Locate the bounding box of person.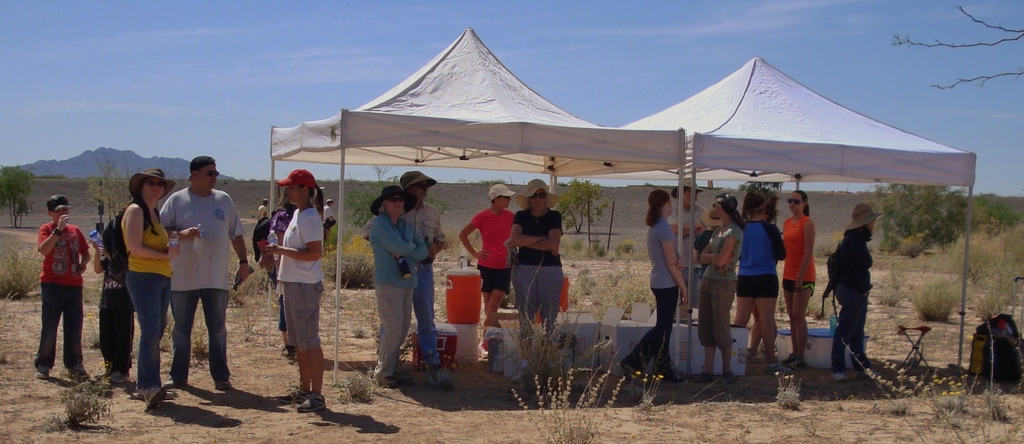
Bounding box: x1=158, y1=151, x2=254, y2=393.
